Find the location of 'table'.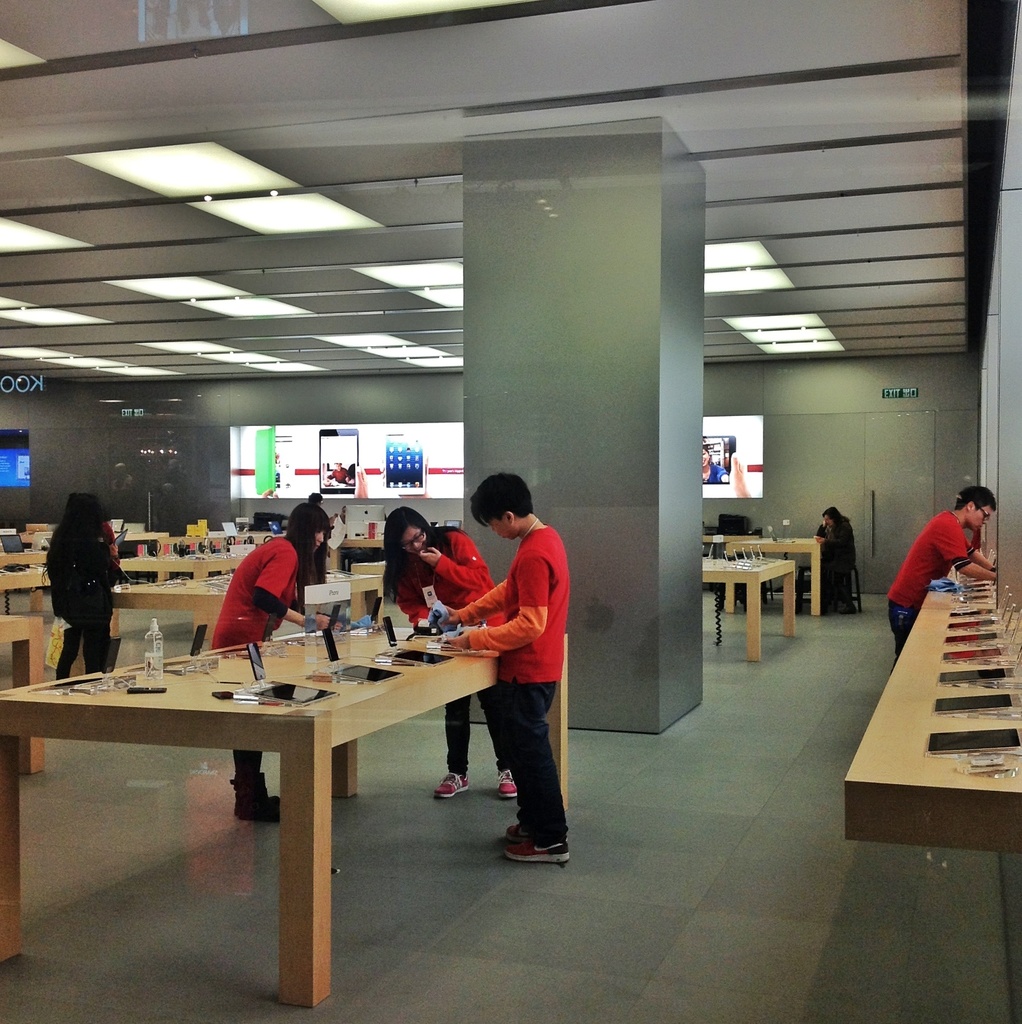
Location: region(327, 532, 386, 568).
